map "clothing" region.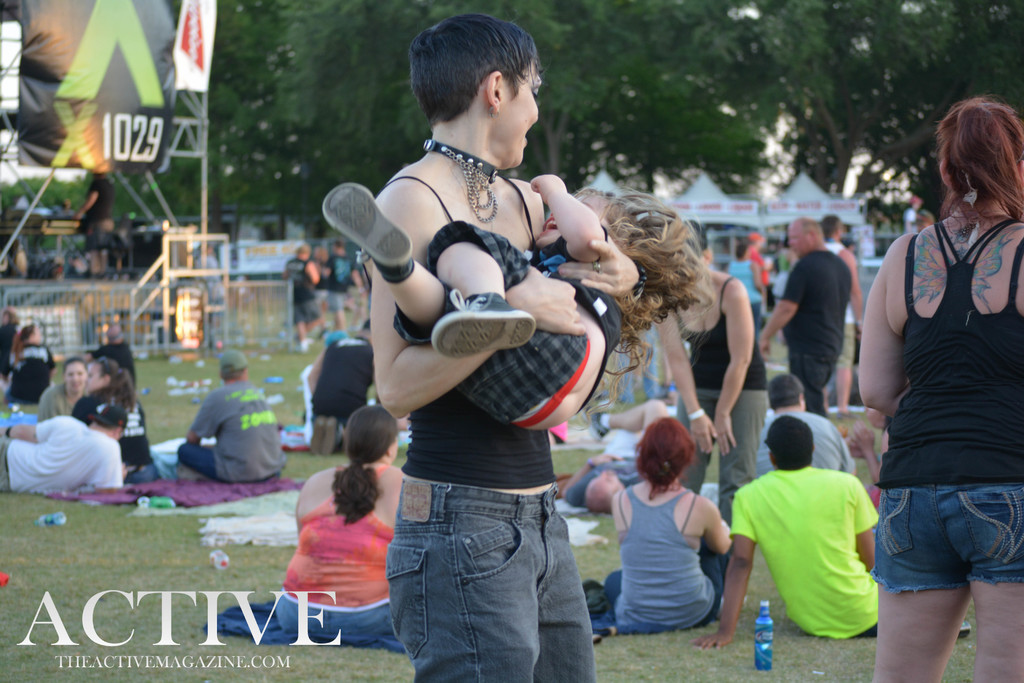
Mapped to <region>6, 350, 60, 402</region>.
